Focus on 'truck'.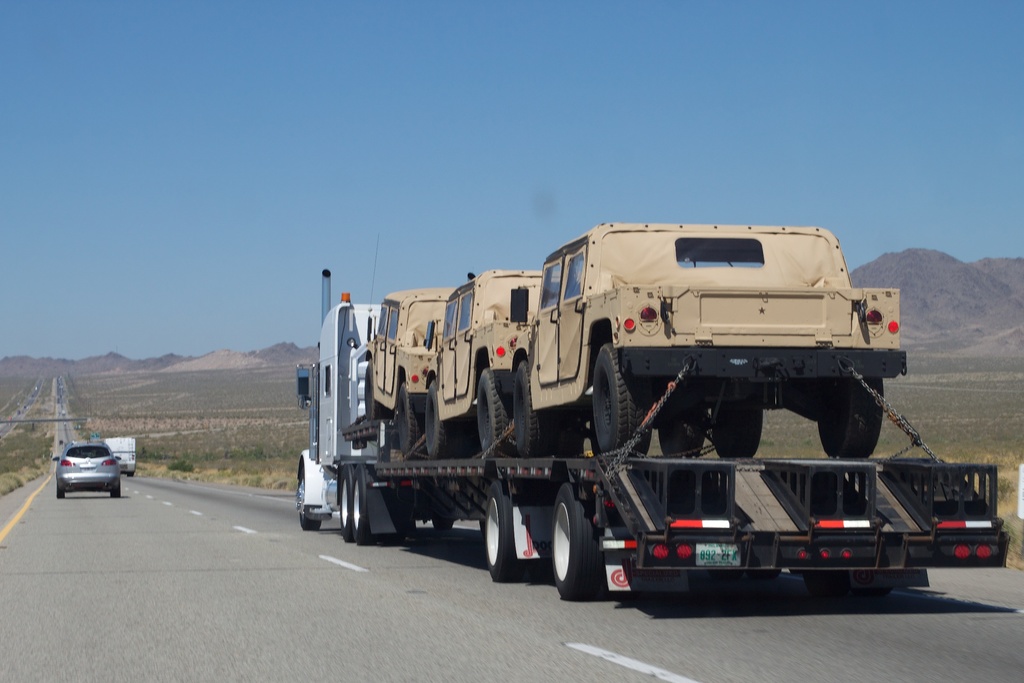
Focused at [x1=320, y1=220, x2=967, y2=610].
